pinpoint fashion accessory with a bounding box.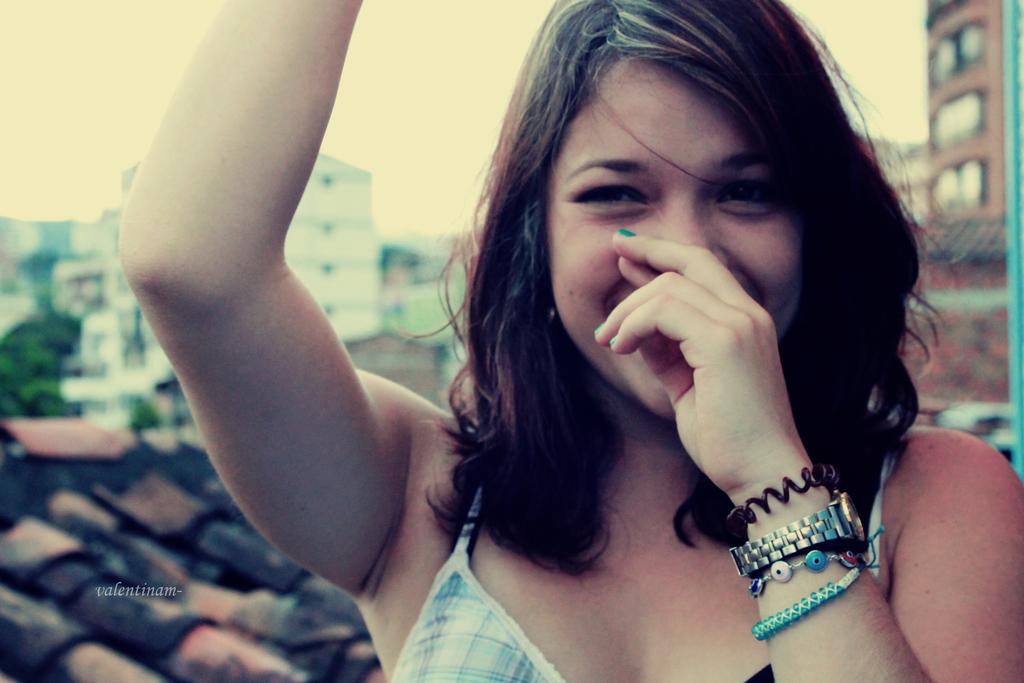
<box>751,519,886,646</box>.
